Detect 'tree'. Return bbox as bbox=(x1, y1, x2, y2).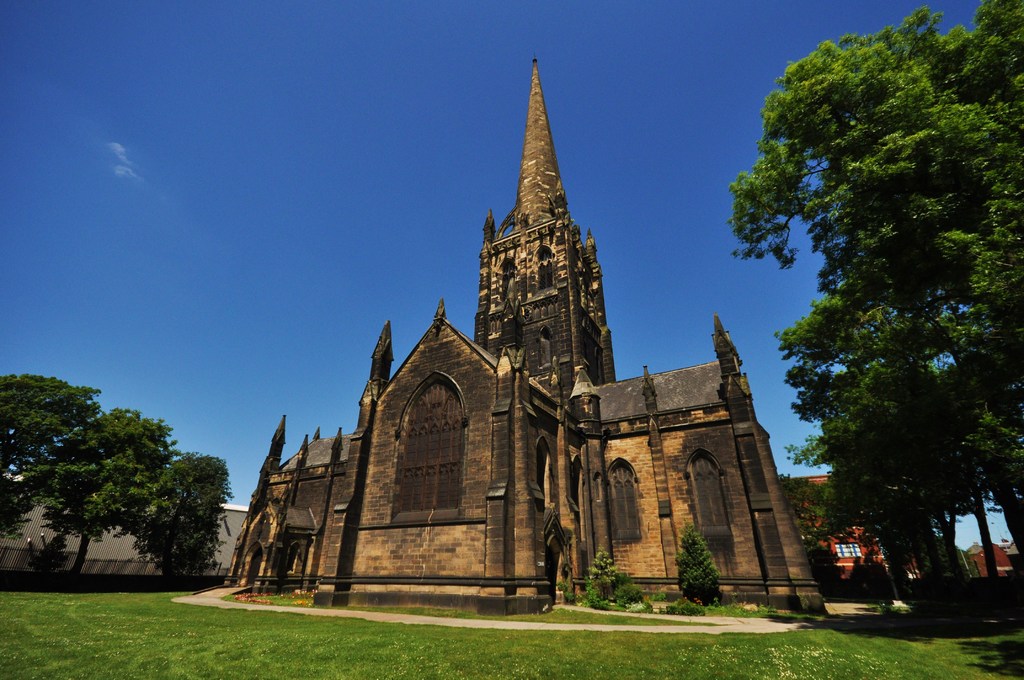
bbox=(0, 373, 99, 535).
